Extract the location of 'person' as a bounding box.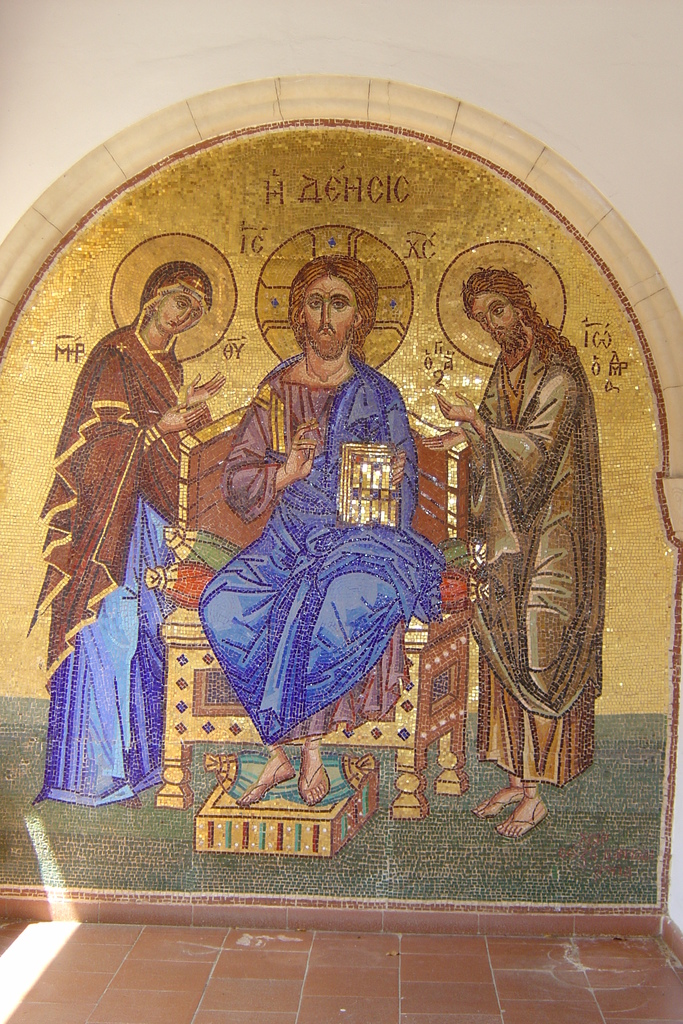
<region>201, 257, 443, 808</region>.
